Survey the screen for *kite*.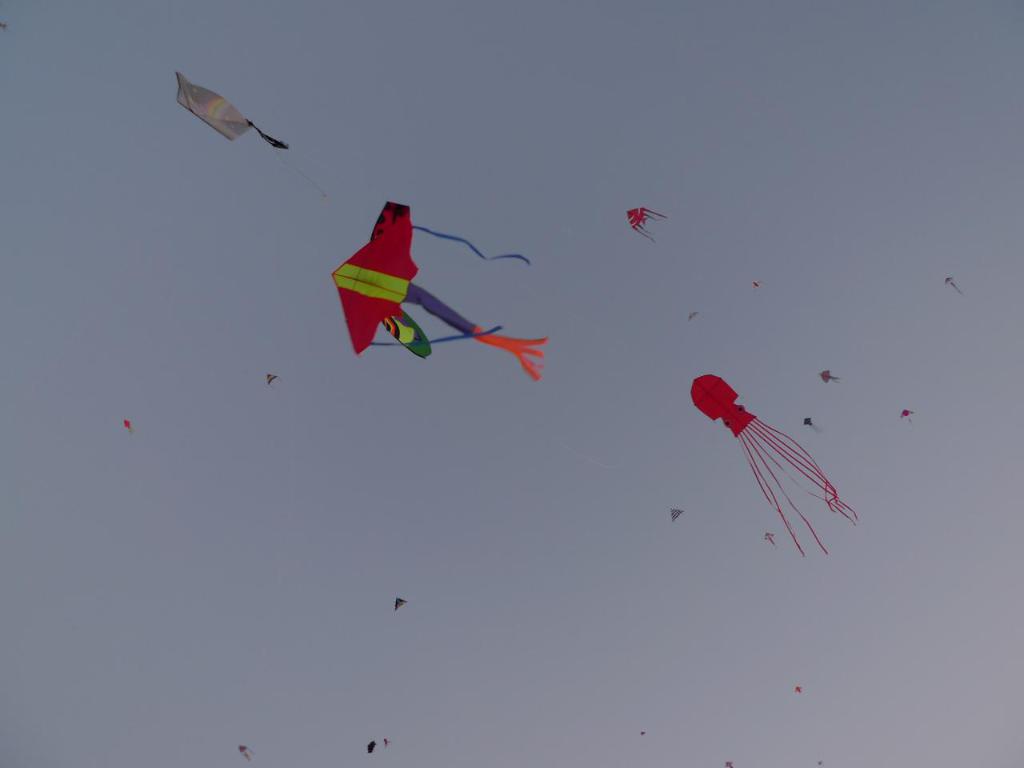
Survey found: pyautogui.locateOnScreen(943, 271, 966, 299).
